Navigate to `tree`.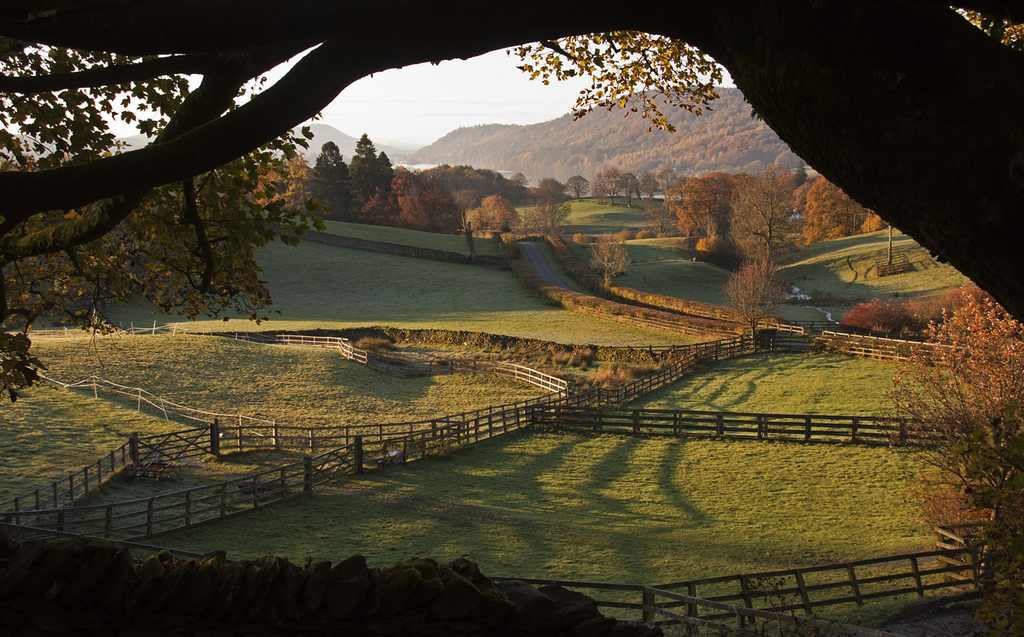
Navigation target: (883, 298, 1023, 636).
